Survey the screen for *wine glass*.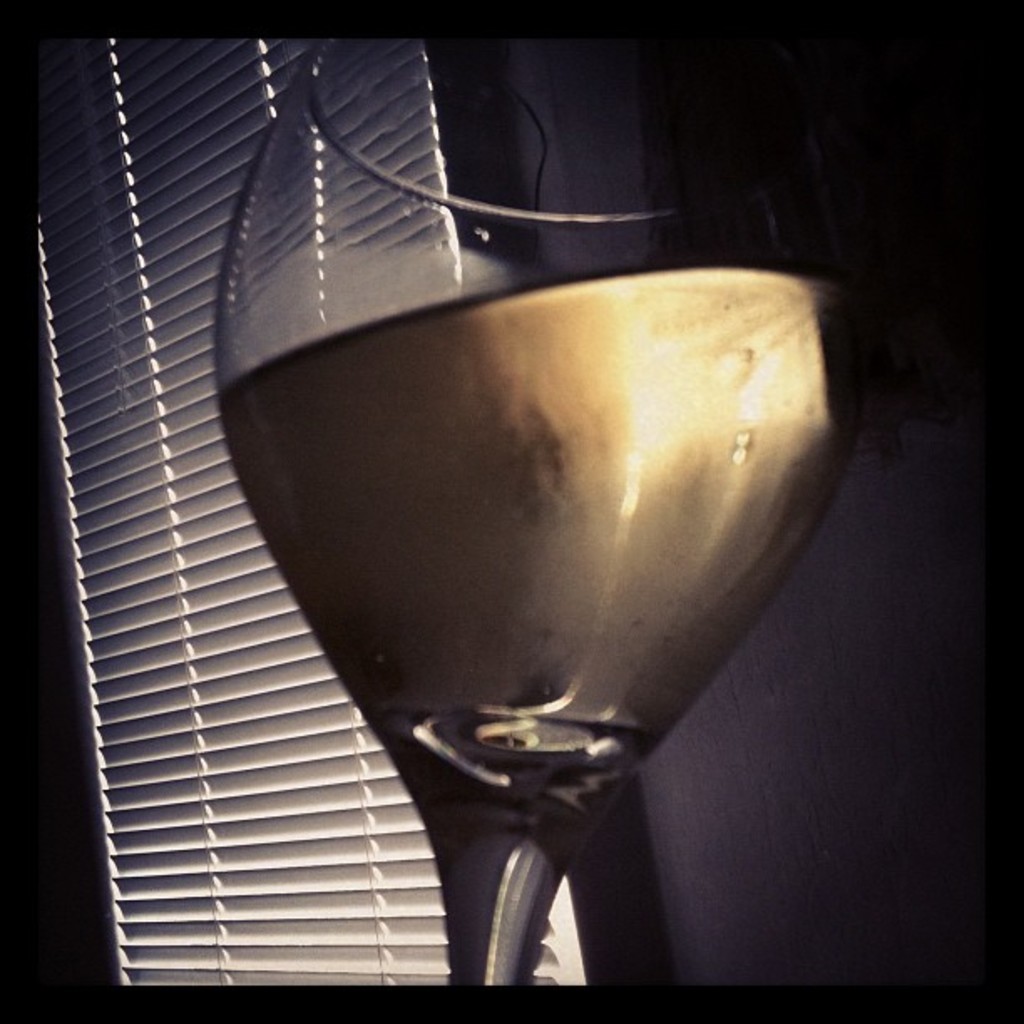
Survey found: [left=211, top=38, right=855, bottom=991].
